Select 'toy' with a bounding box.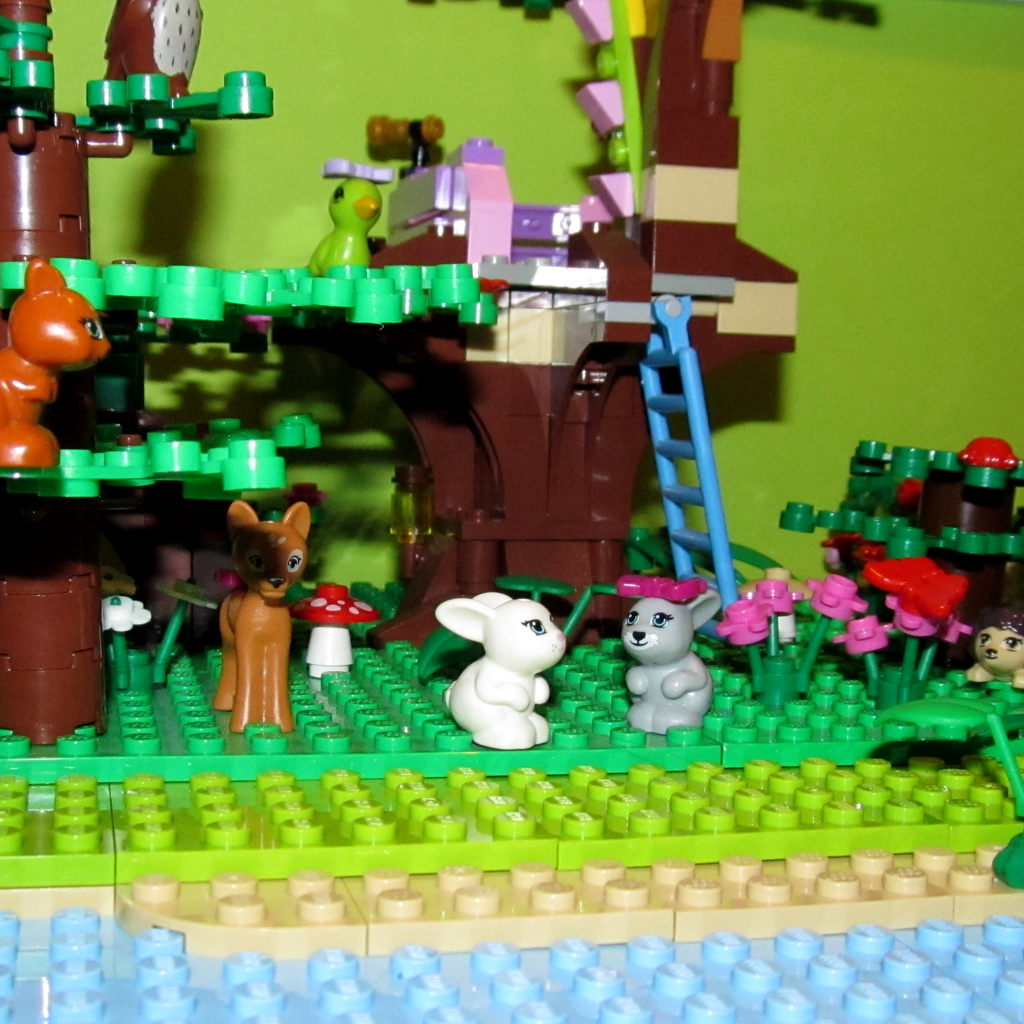
(left=966, top=603, right=1023, bottom=701).
